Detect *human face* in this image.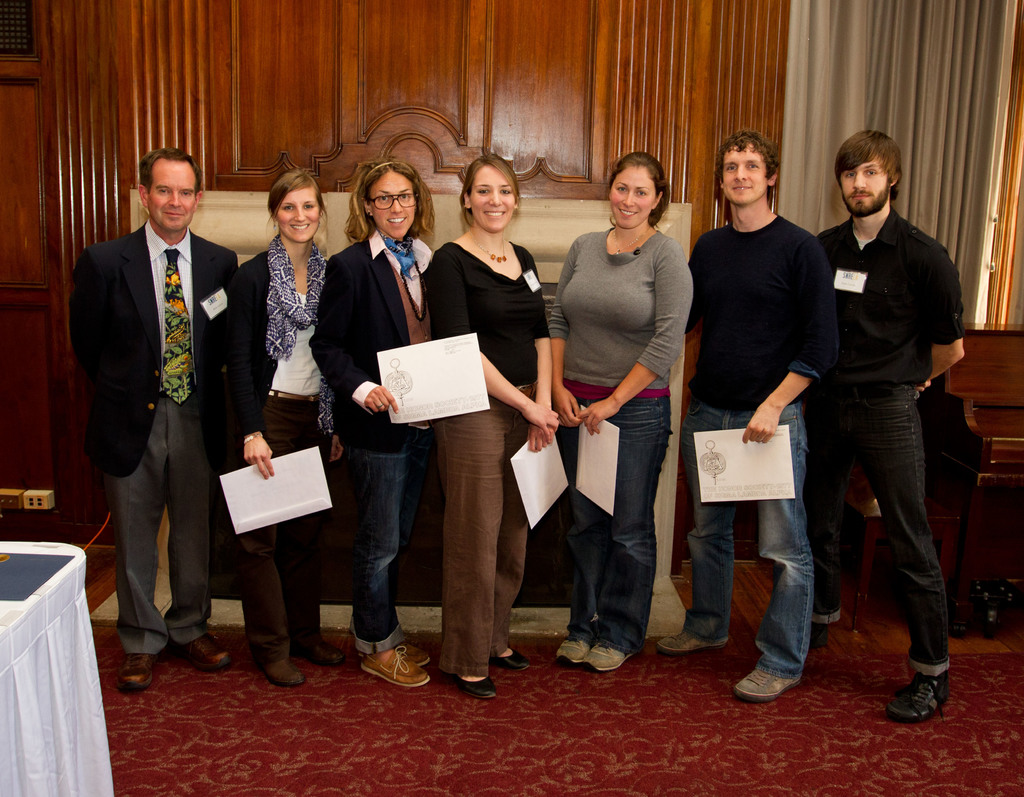
Detection: bbox(839, 154, 887, 216).
